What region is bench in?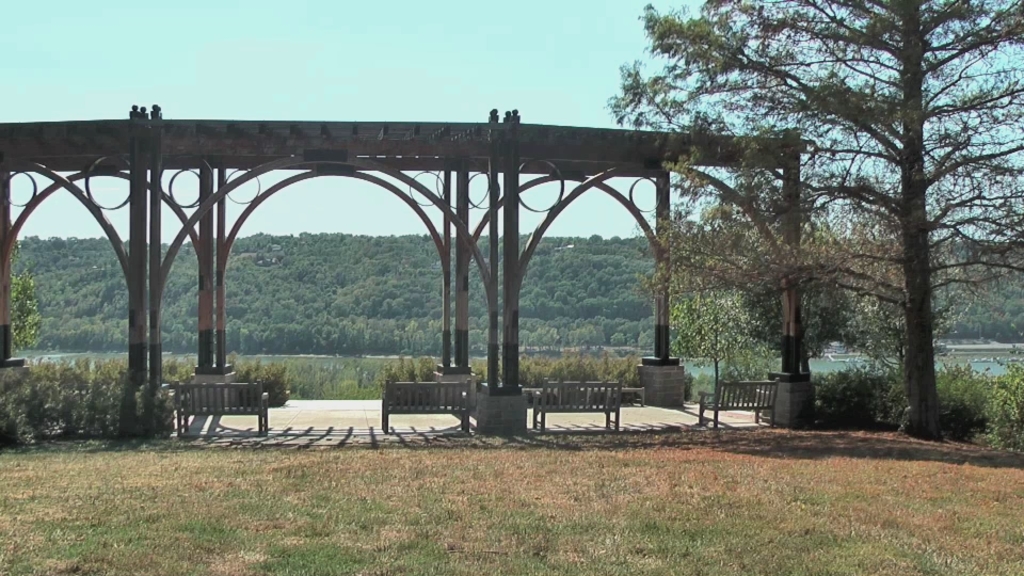
select_region(695, 375, 784, 428).
